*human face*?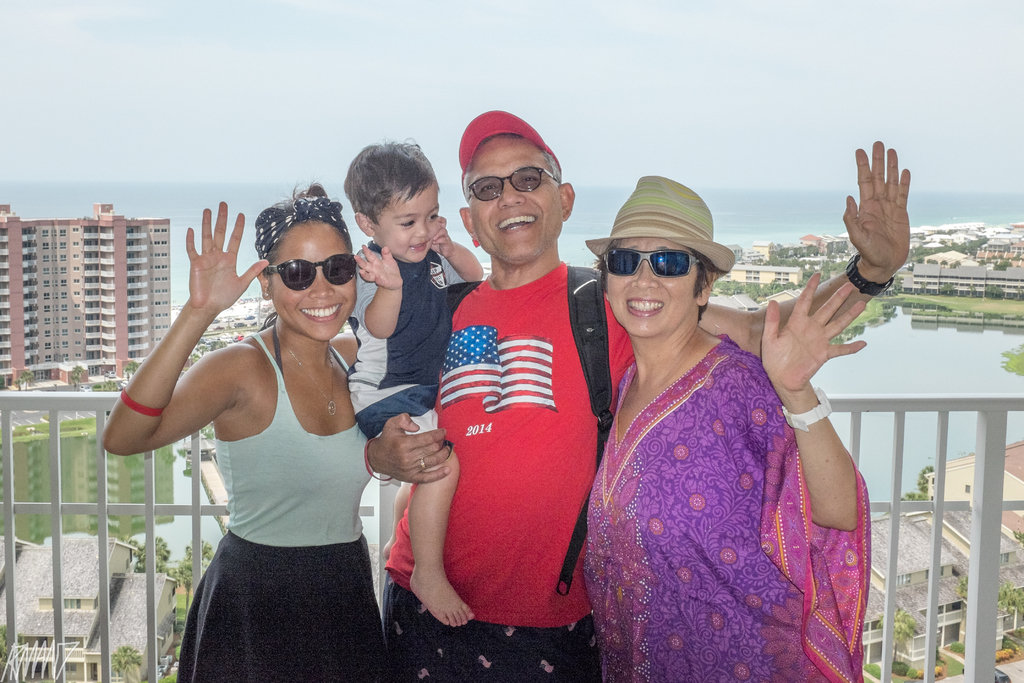
box(272, 222, 357, 340)
